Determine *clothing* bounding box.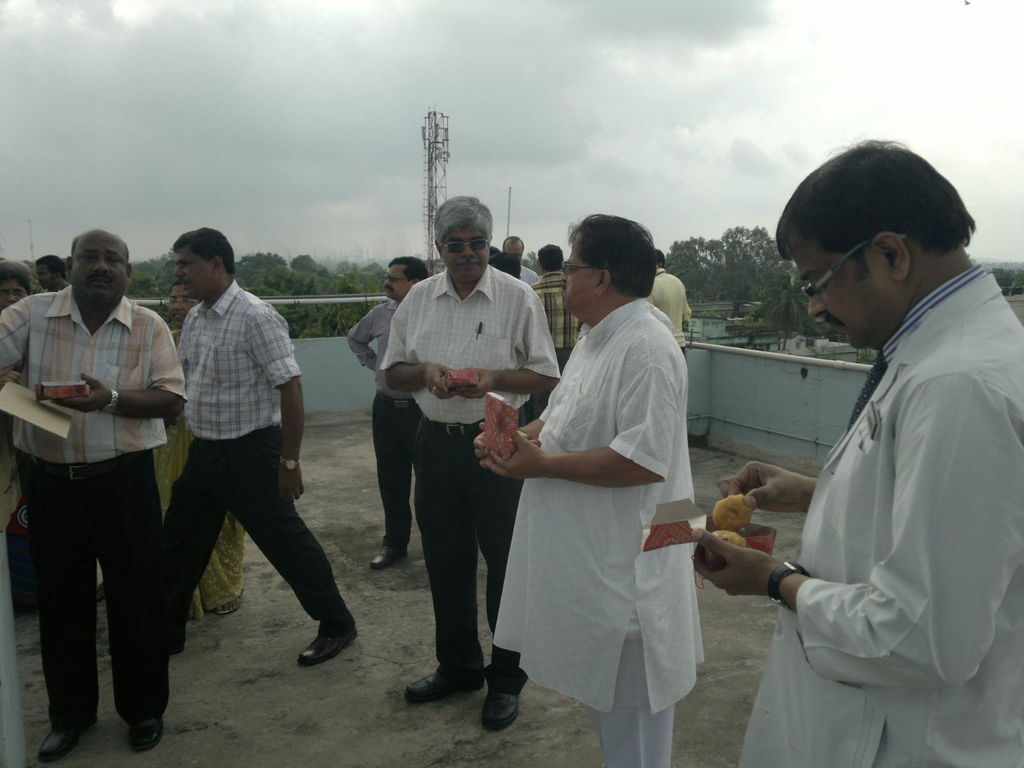
Determined: [157, 276, 349, 647].
